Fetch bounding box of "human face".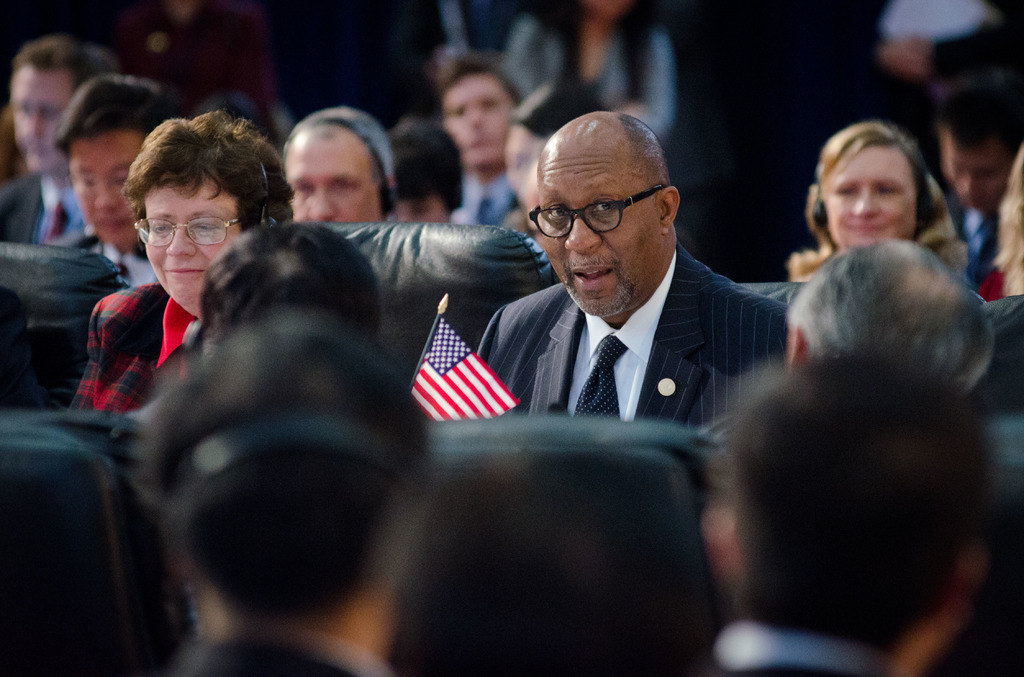
Bbox: box=[70, 132, 152, 246].
